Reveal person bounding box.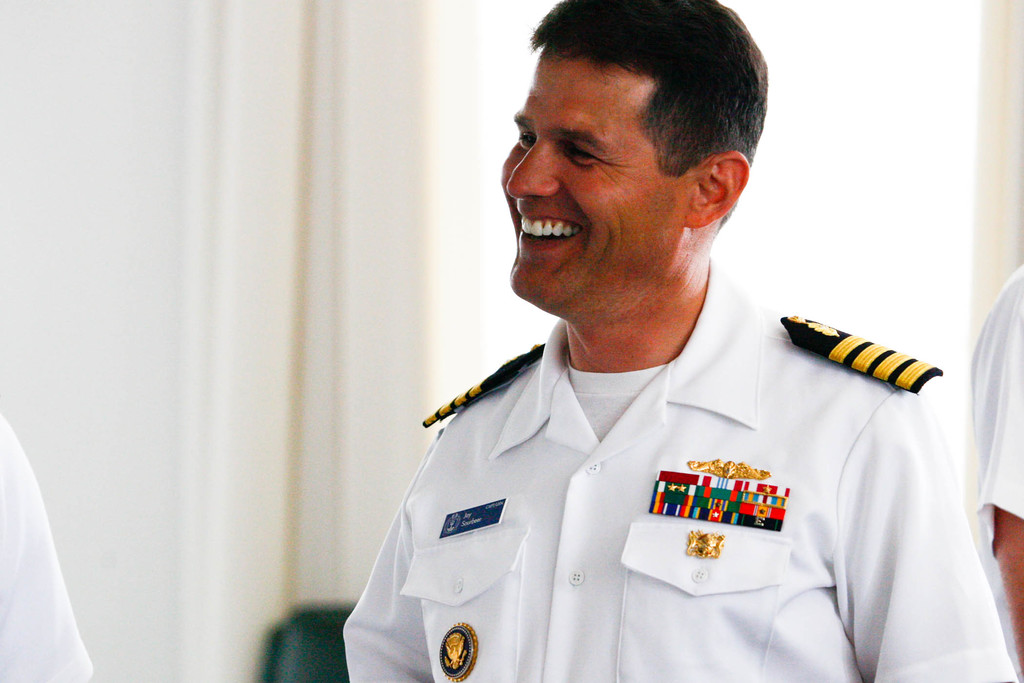
Revealed: 339,0,1023,682.
